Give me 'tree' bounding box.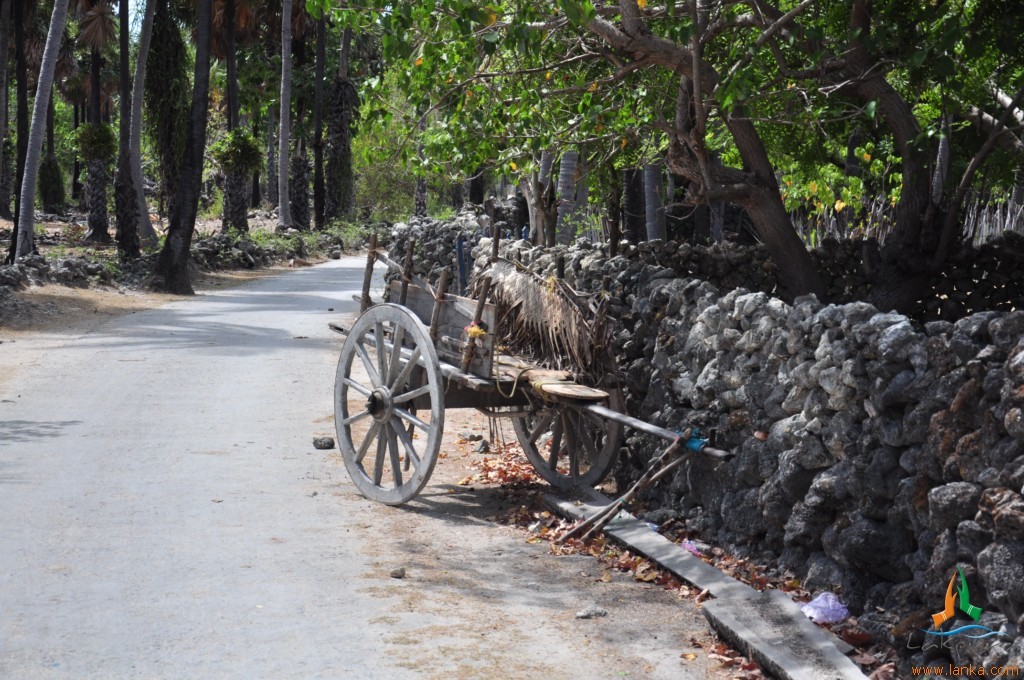
crop(0, 0, 347, 325).
